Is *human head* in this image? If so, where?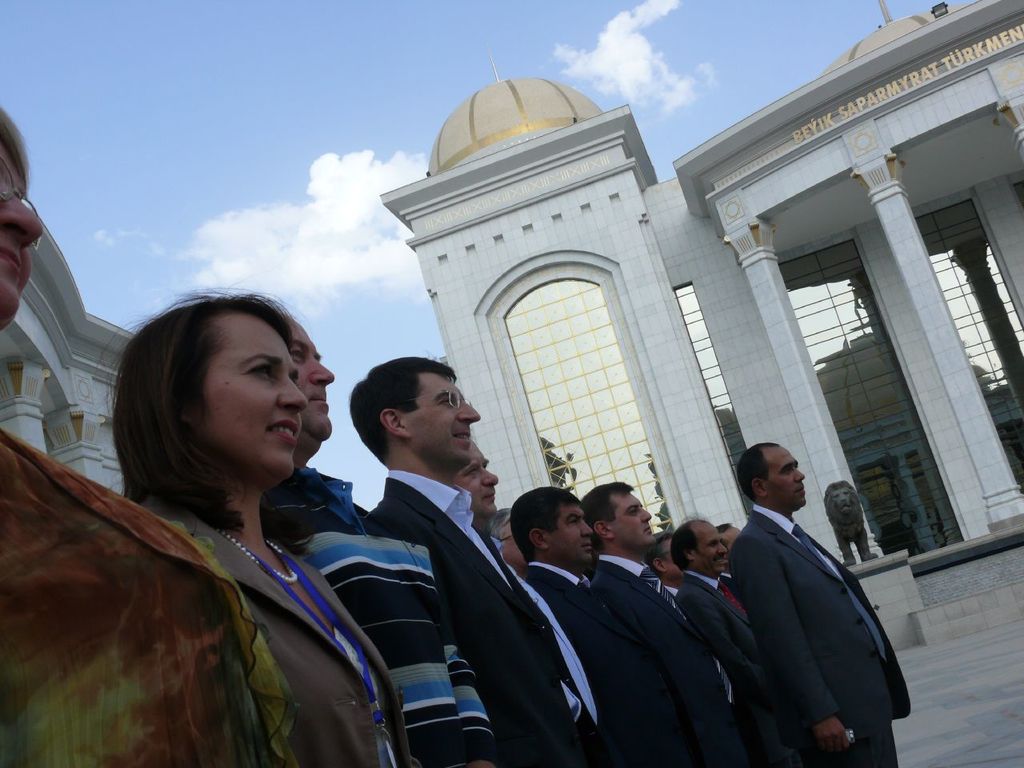
Yes, at (left=0, top=106, right=47, bottom=338).
